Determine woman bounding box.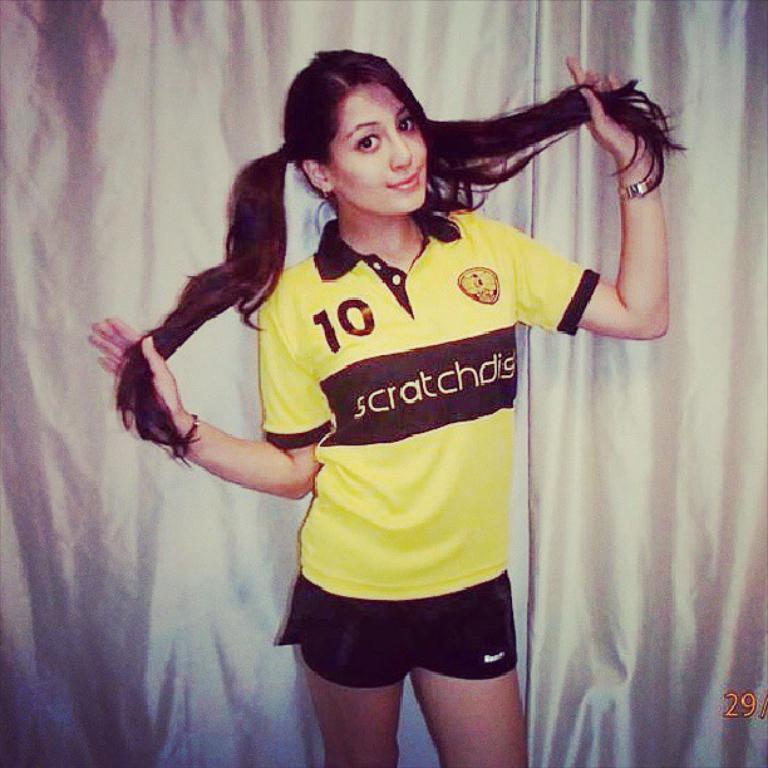
Determined: BBox(146, 45, 637, 767).
